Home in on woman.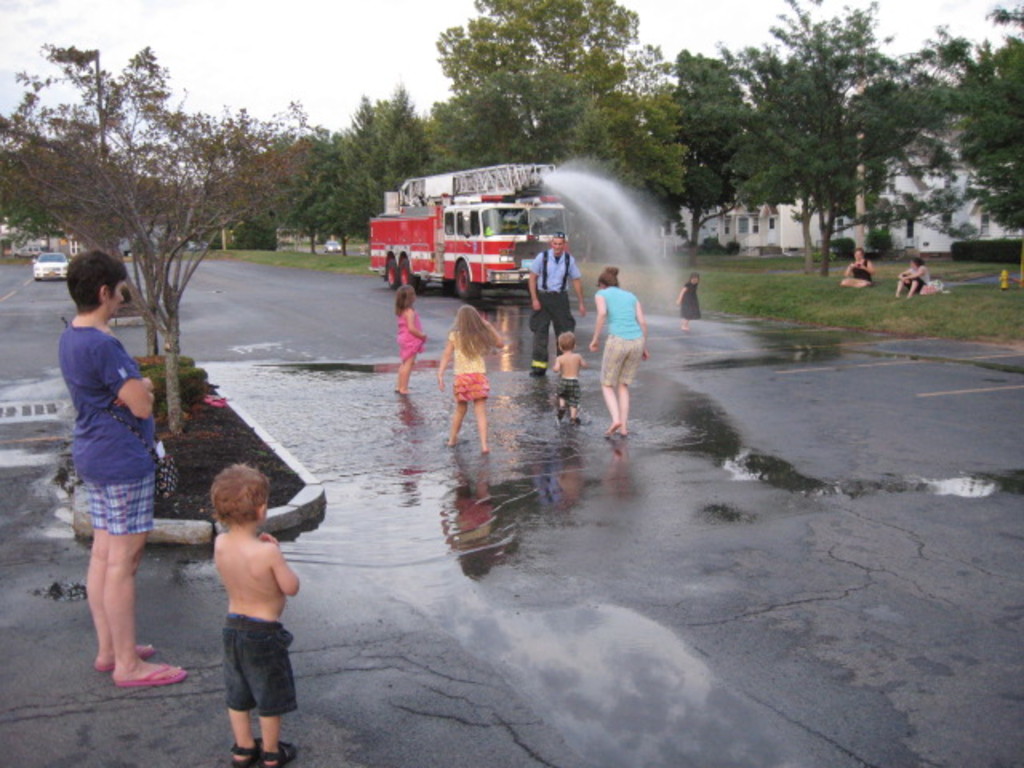
Homed in at pyautogui.locateOnScreen(842, 250, 877, 290).
